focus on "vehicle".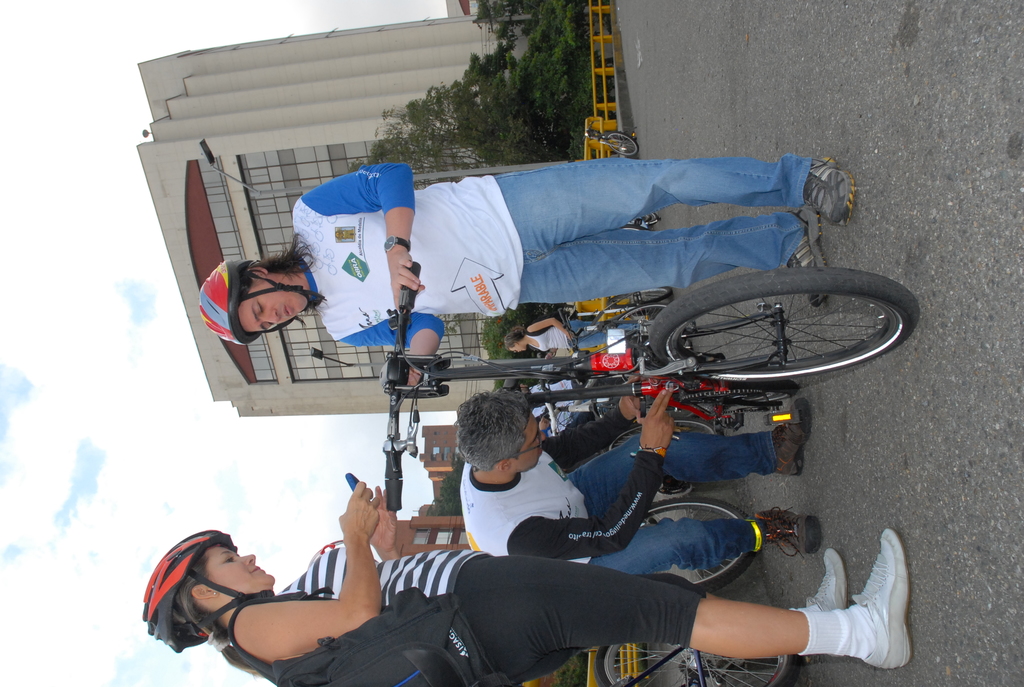
Focused at 609/285/666/312.
